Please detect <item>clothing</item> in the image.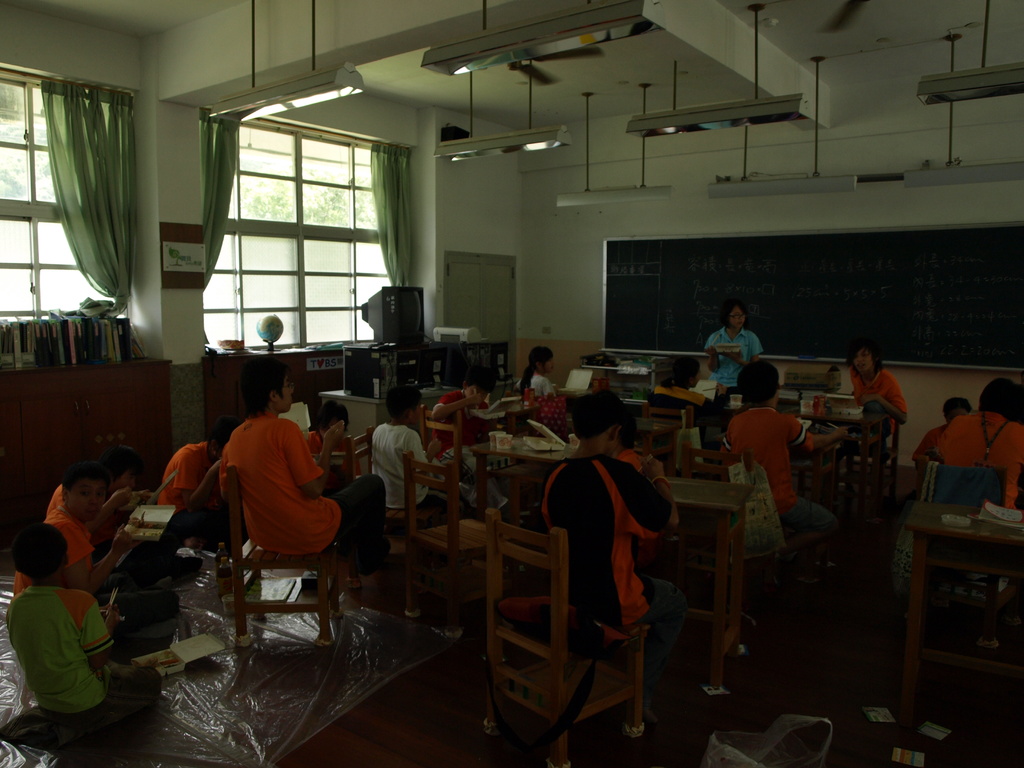
[left=719, top=407, right=839, bottom=573].
